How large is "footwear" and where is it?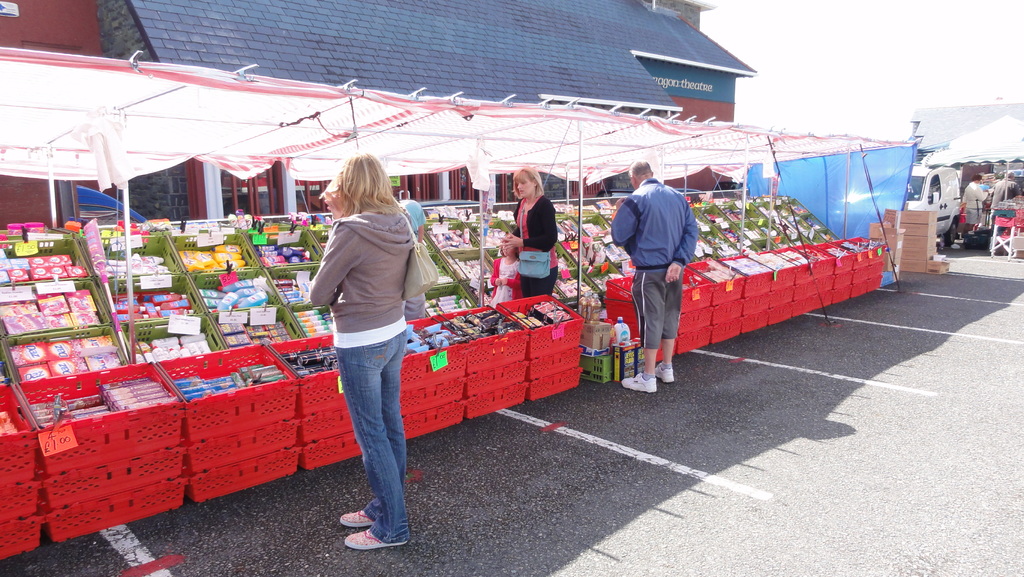
Bounding box: (620,371,657,394).
